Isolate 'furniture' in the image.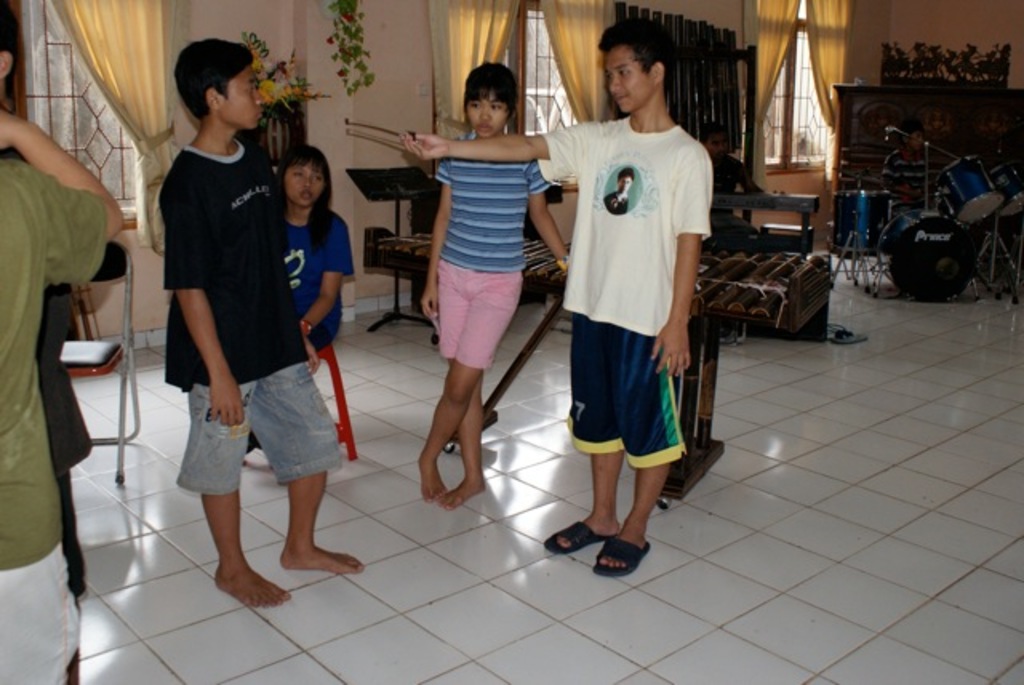
Isolated region: (left=451, top=248, right=832, bottom=520).
